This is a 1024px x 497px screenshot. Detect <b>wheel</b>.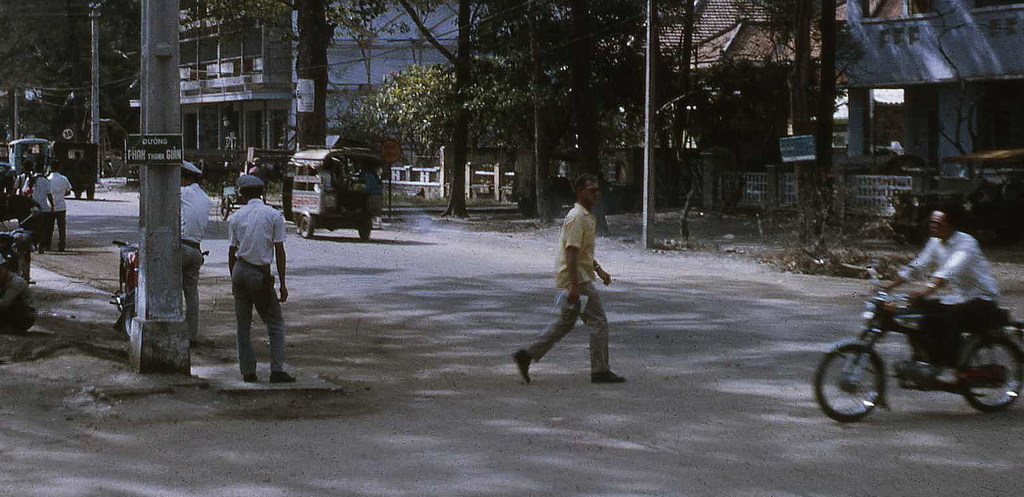
detection(961, 332, 1023, 412).
